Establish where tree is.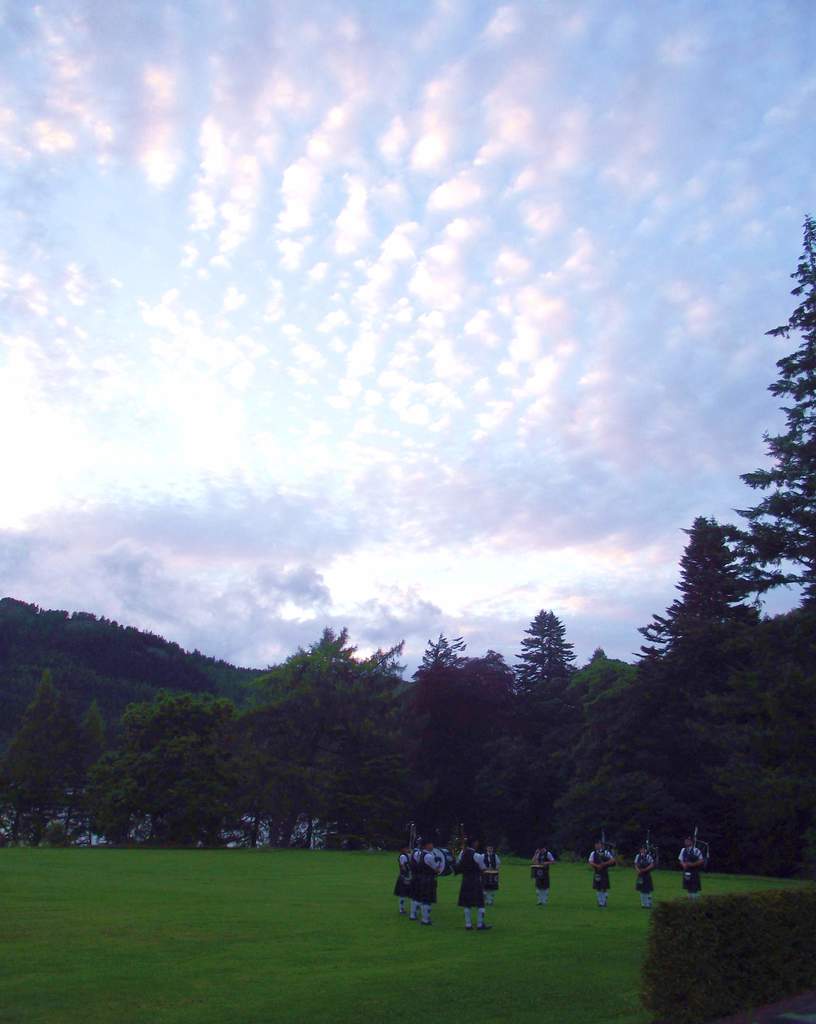
Established at bbox=[583, 629, 660, 848].
